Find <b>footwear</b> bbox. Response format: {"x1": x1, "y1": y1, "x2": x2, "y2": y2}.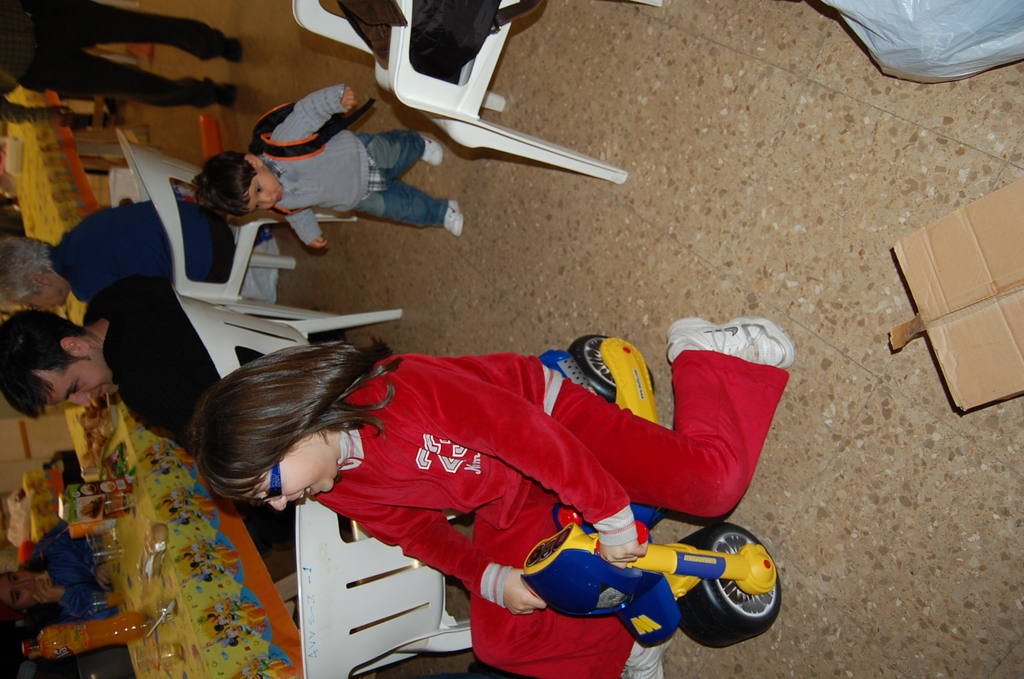
{"x1": 439, "y1": 197, "x2": 460, "y2": 237}.
